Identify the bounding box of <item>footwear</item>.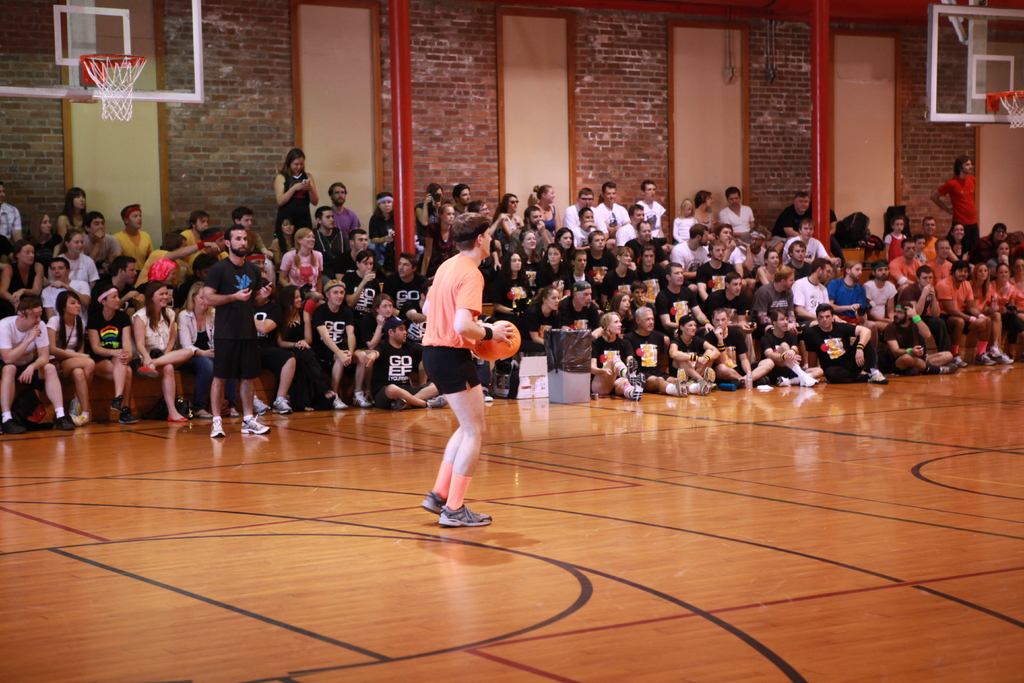
detection(116, 404, 138, 426).
